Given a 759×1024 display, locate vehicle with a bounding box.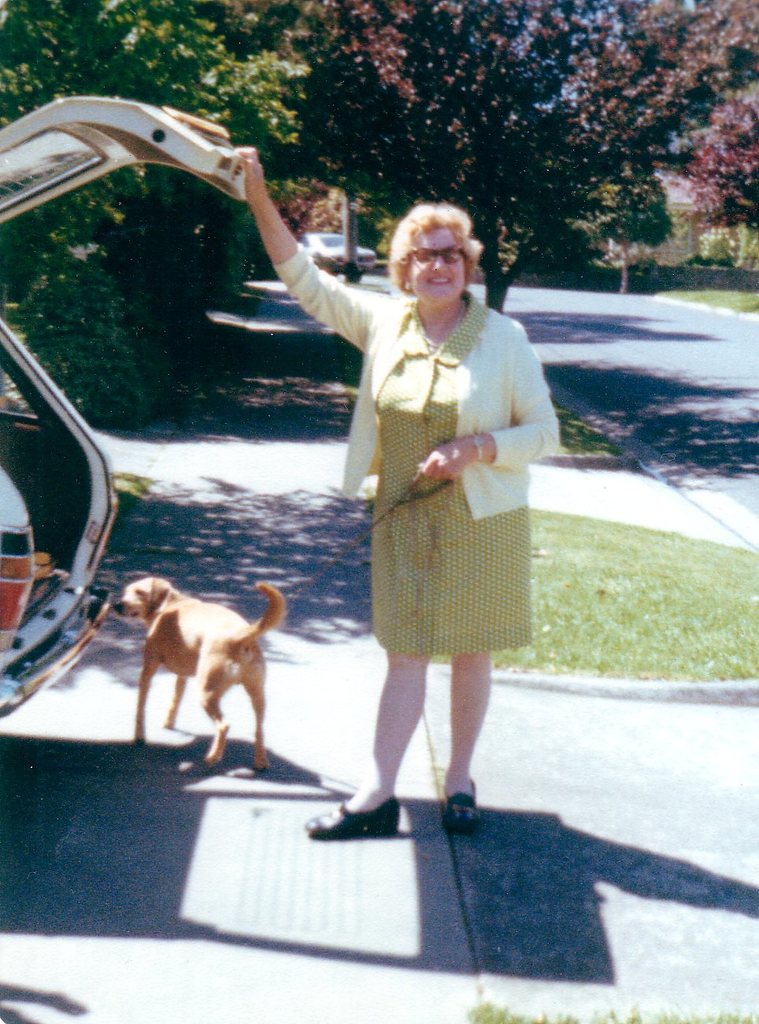
Located: {"left": 0, "top": 59, "right": 285, "bottom": 625}.
